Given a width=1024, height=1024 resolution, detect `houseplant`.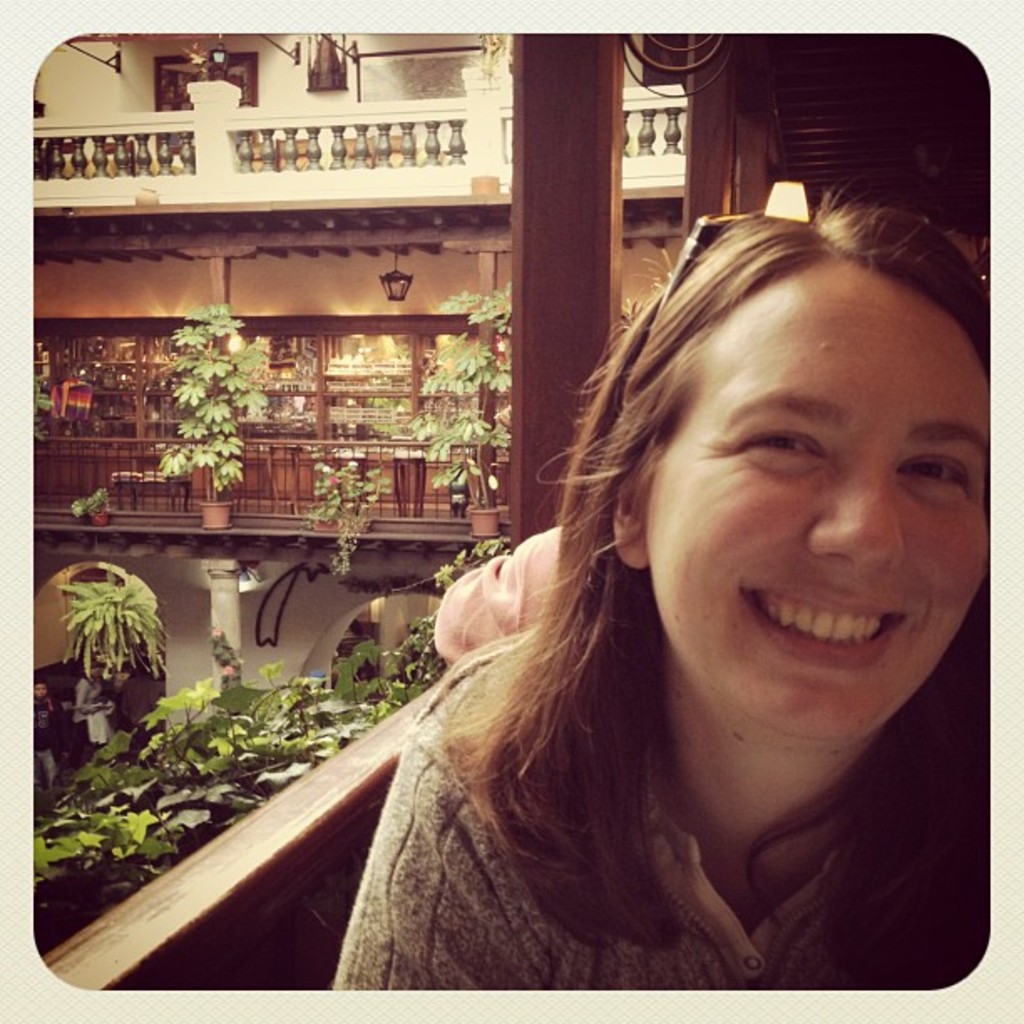
[209, 617, 263, 681].
